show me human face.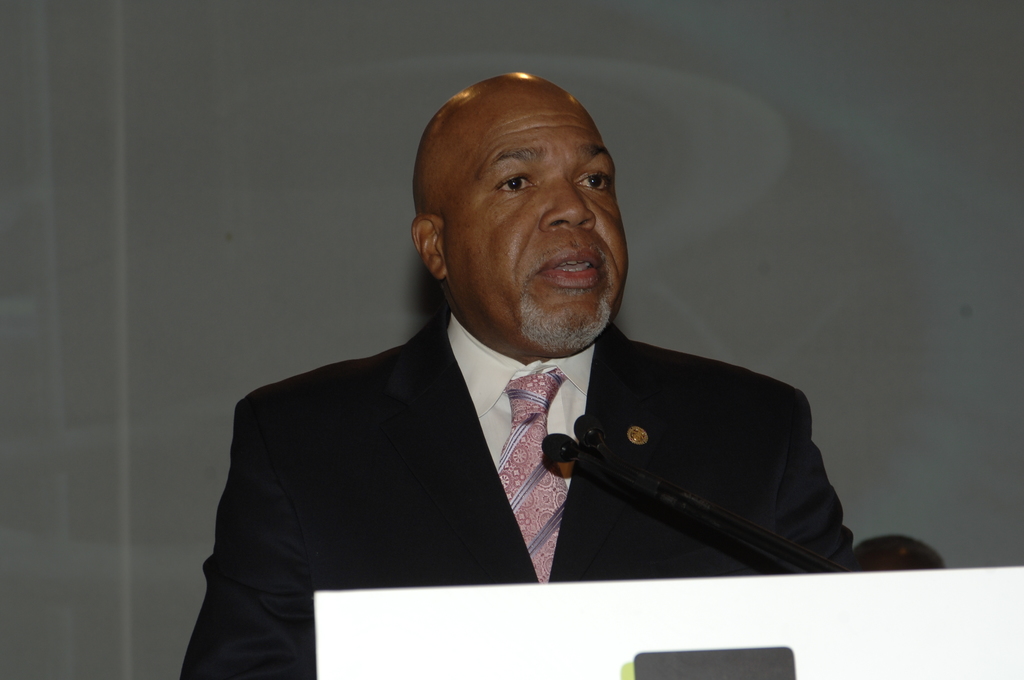
human face is here: locate(439, 85, 630, 360).
